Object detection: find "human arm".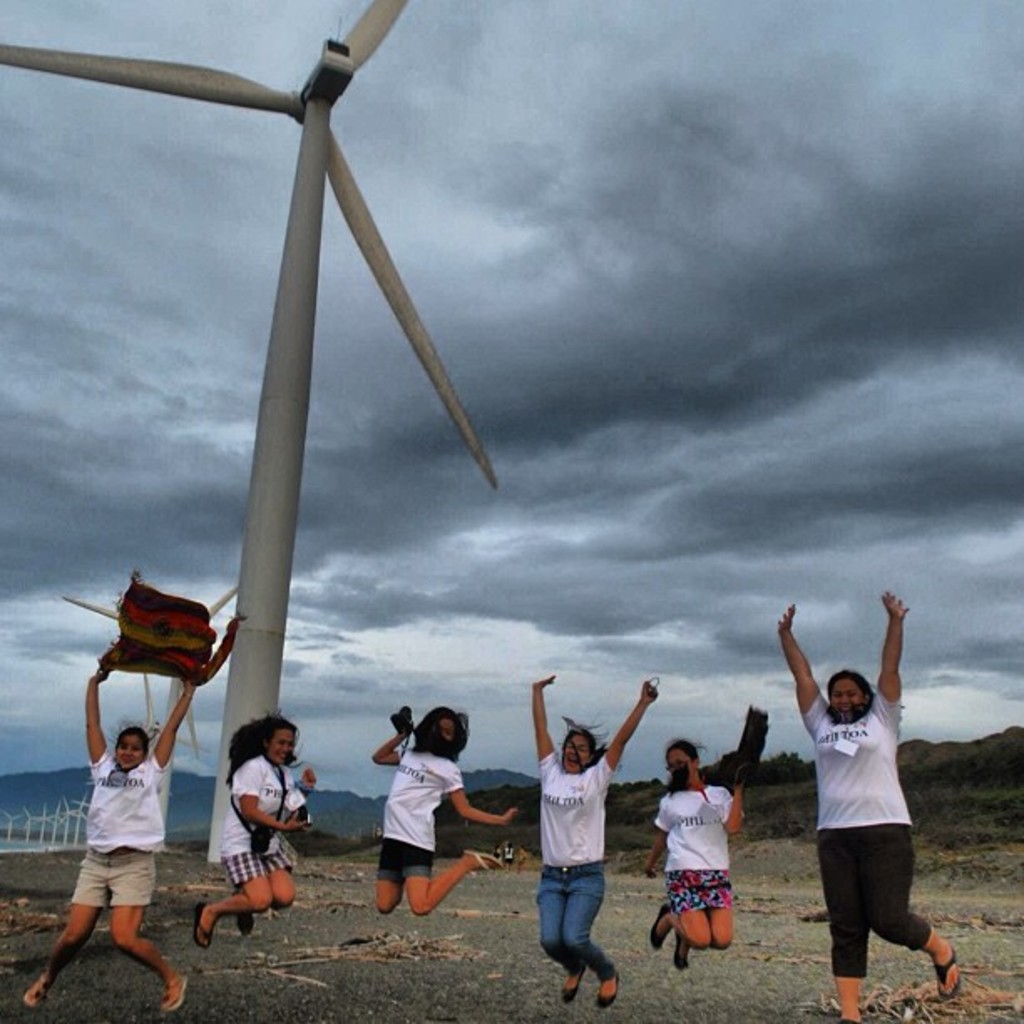
crop(872, 589, 910, 730).
